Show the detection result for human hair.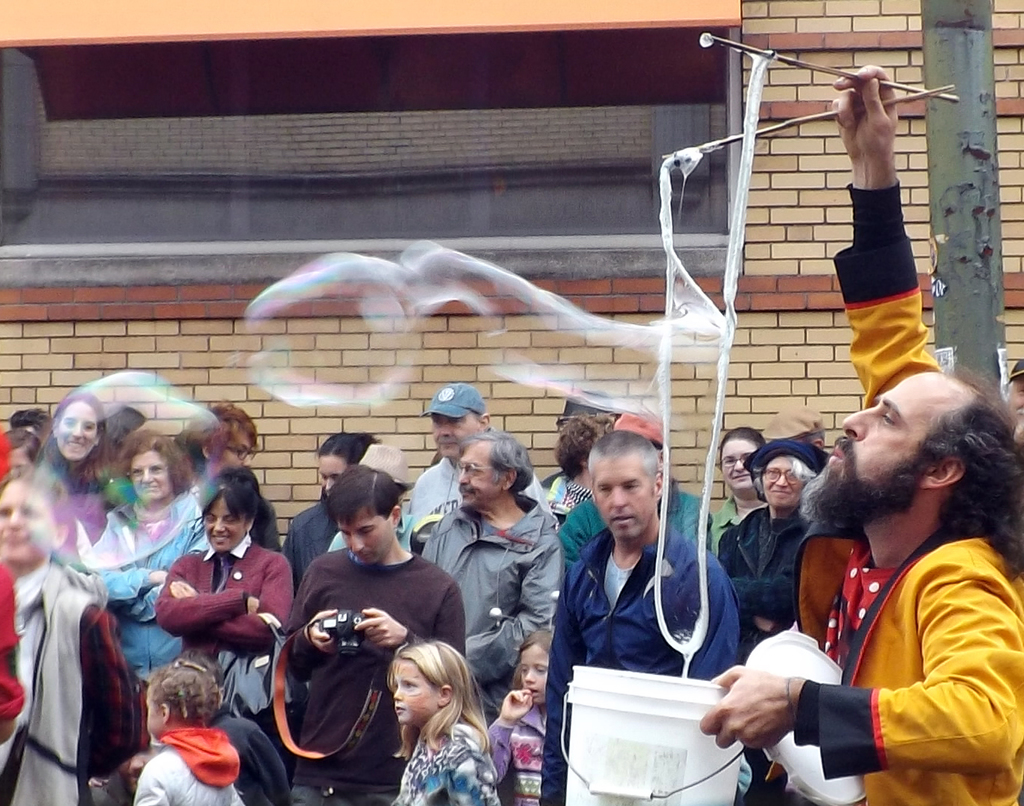
[927, 366, 1023, 585].
